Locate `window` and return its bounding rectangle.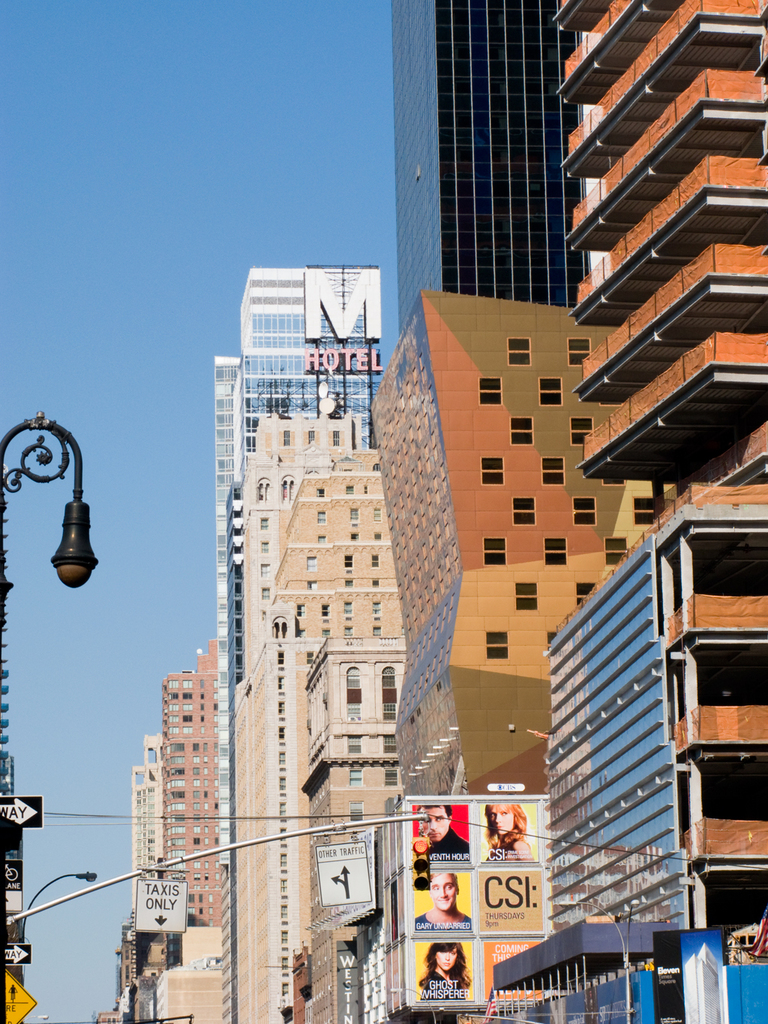
rect(342, 600, 356, 614).
